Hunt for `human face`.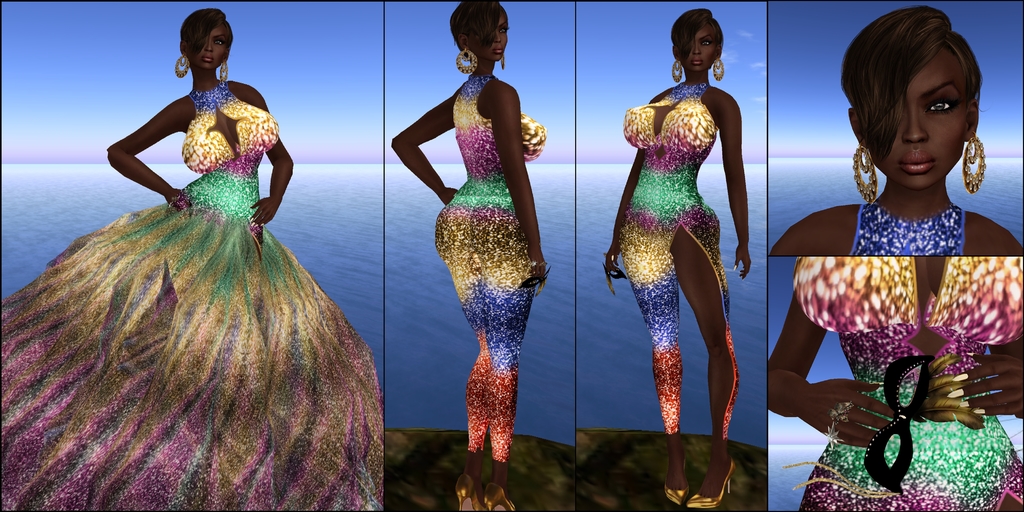
Hunted down at (880,41,969,192).
